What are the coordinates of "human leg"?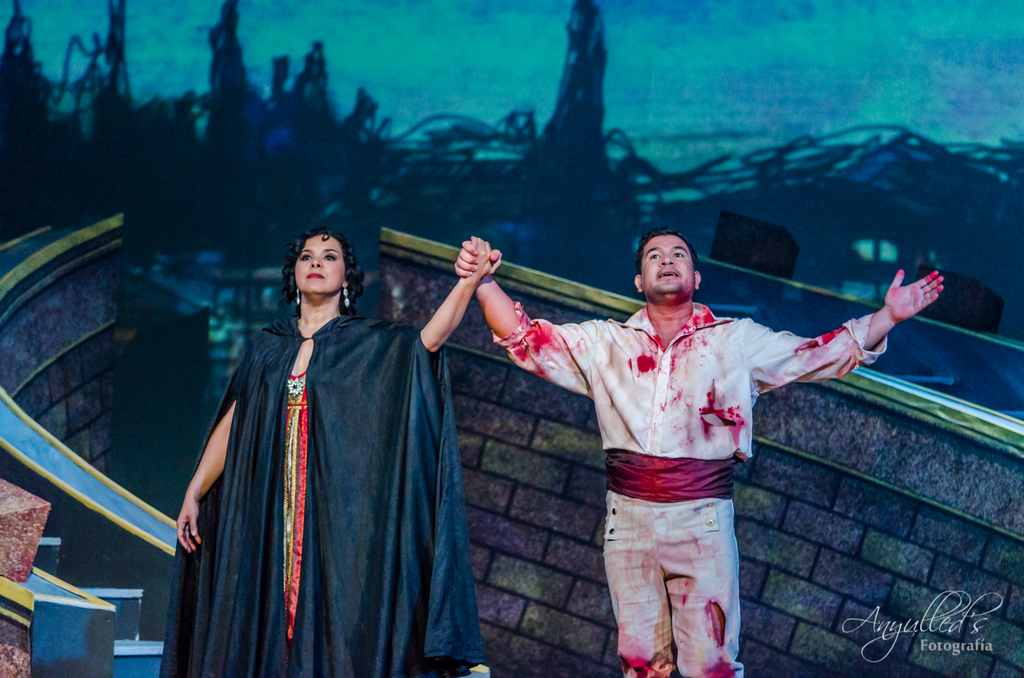
locate(608, 492, 671, 677).
